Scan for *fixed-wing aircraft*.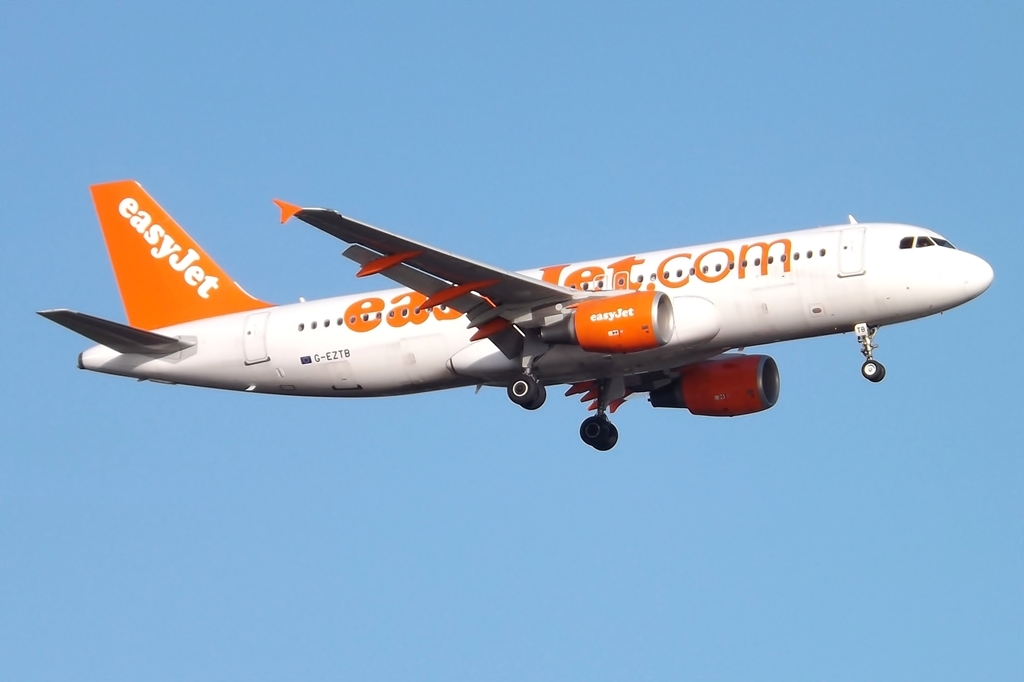
Scan result: box=[36, 179, 996, 450].
